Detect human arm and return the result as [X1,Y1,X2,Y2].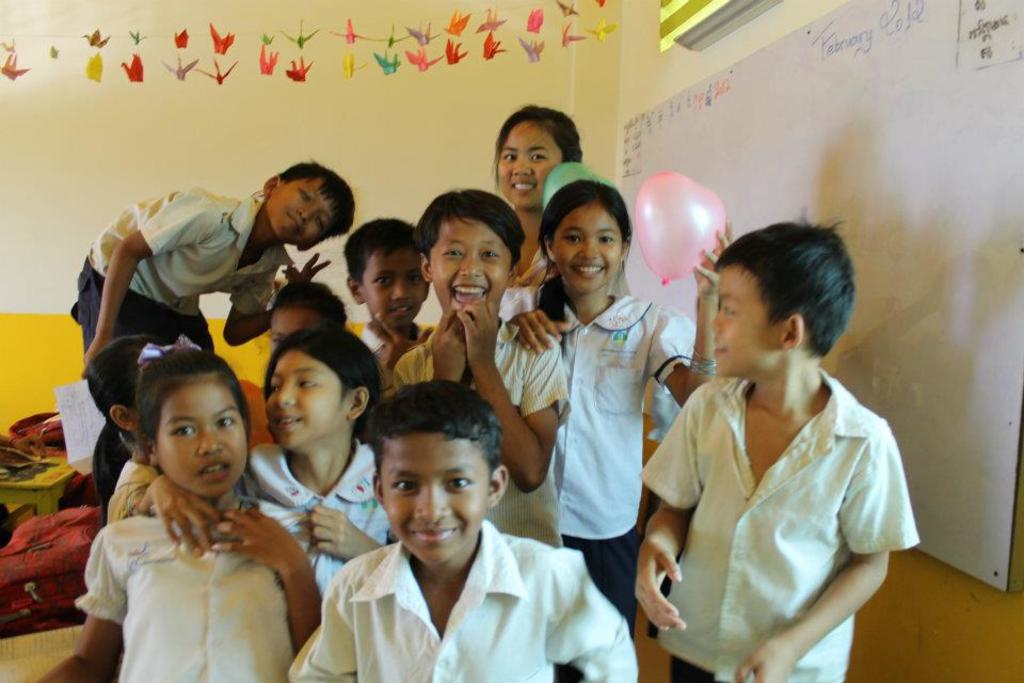
[546,550,637,682].
